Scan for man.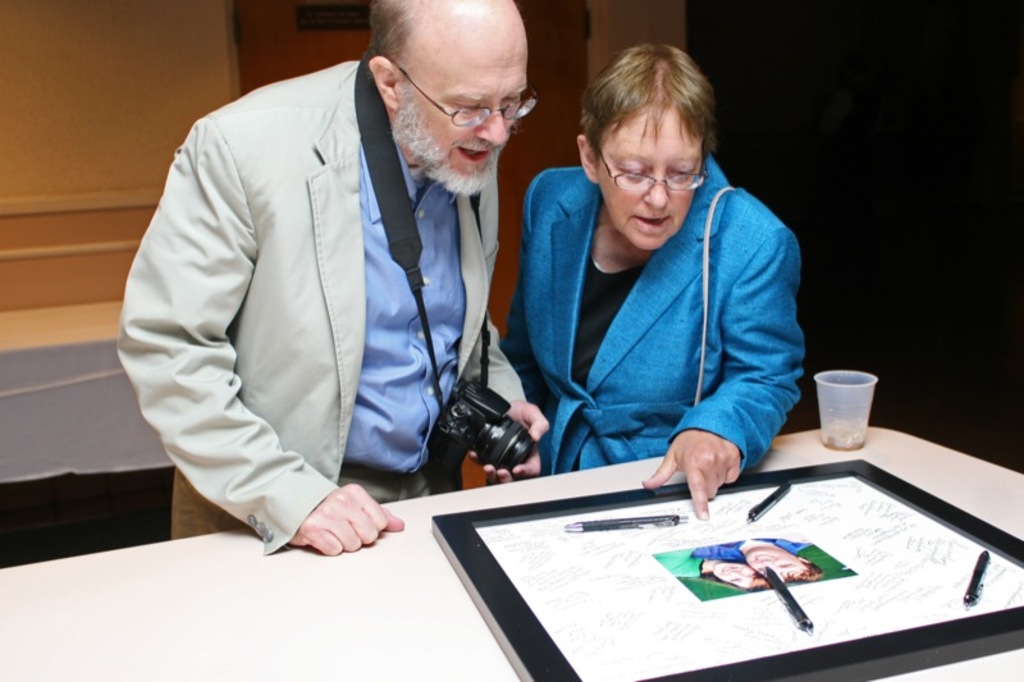
Scan result: pyautogui.locateOnScreen(111, 0, 557, 557).
